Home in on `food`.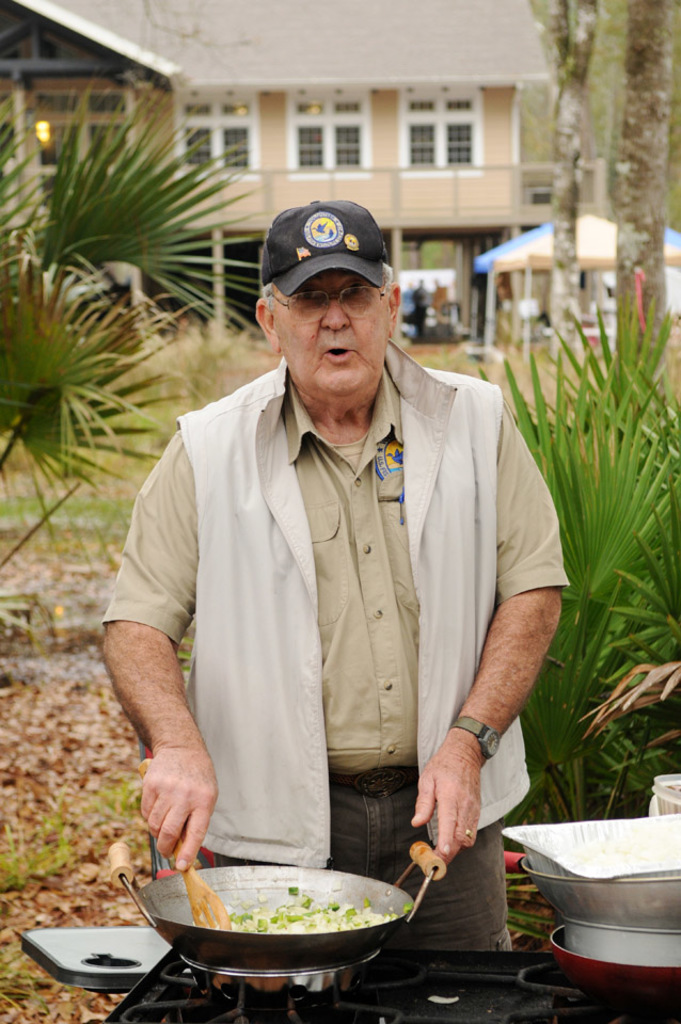
Homed in at box(209, 885, 405, 932).
